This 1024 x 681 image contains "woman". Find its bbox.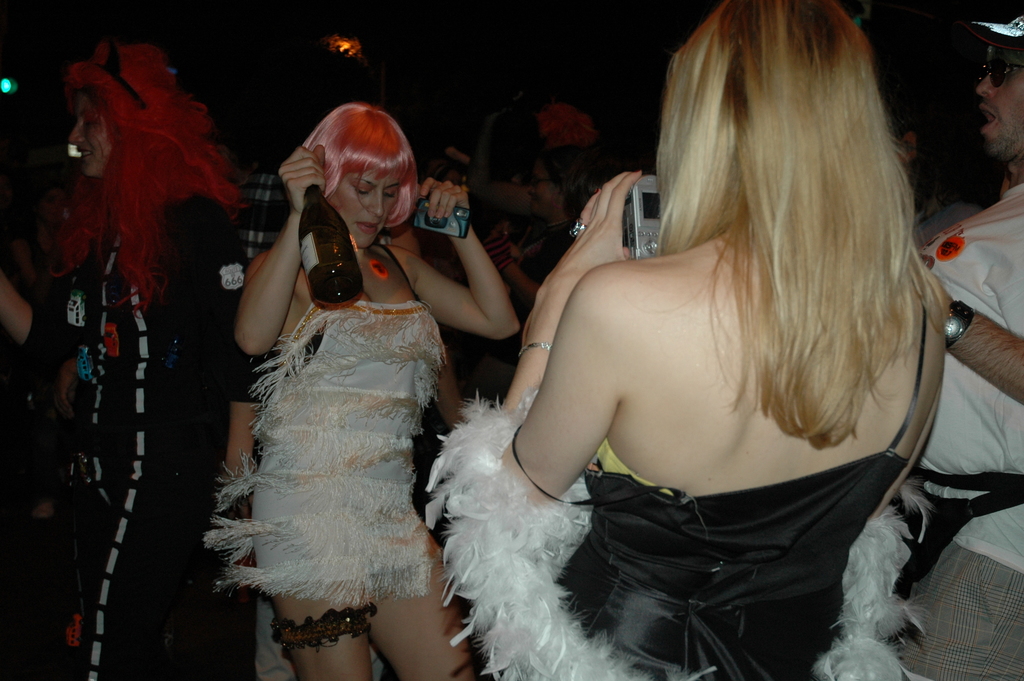
238,101,522,680.
